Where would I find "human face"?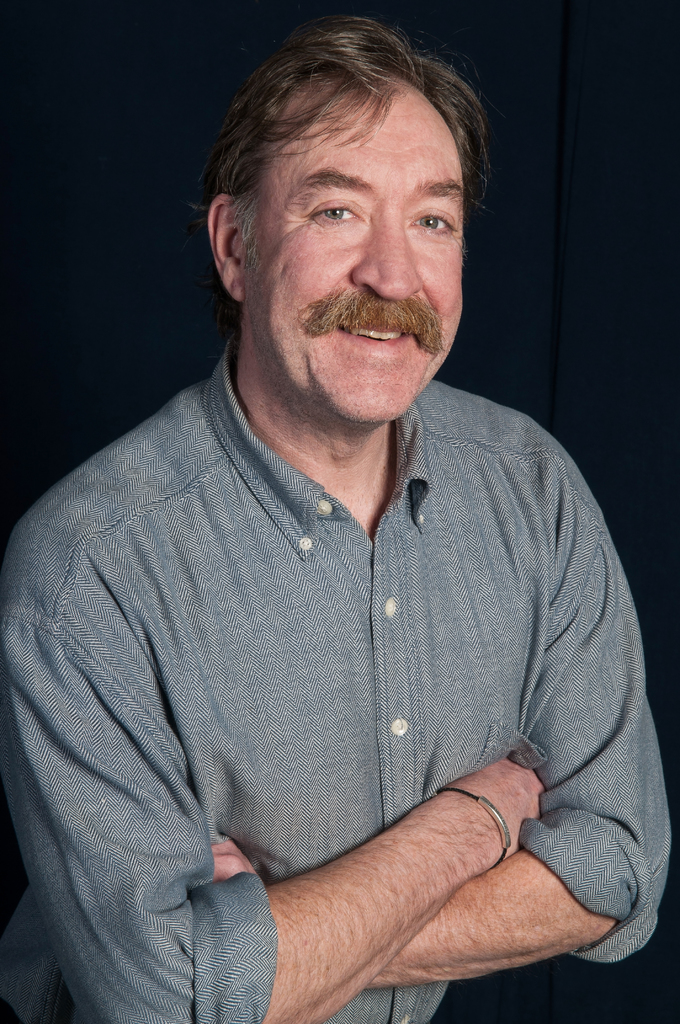
At locate(241, 79, 465, 419).
